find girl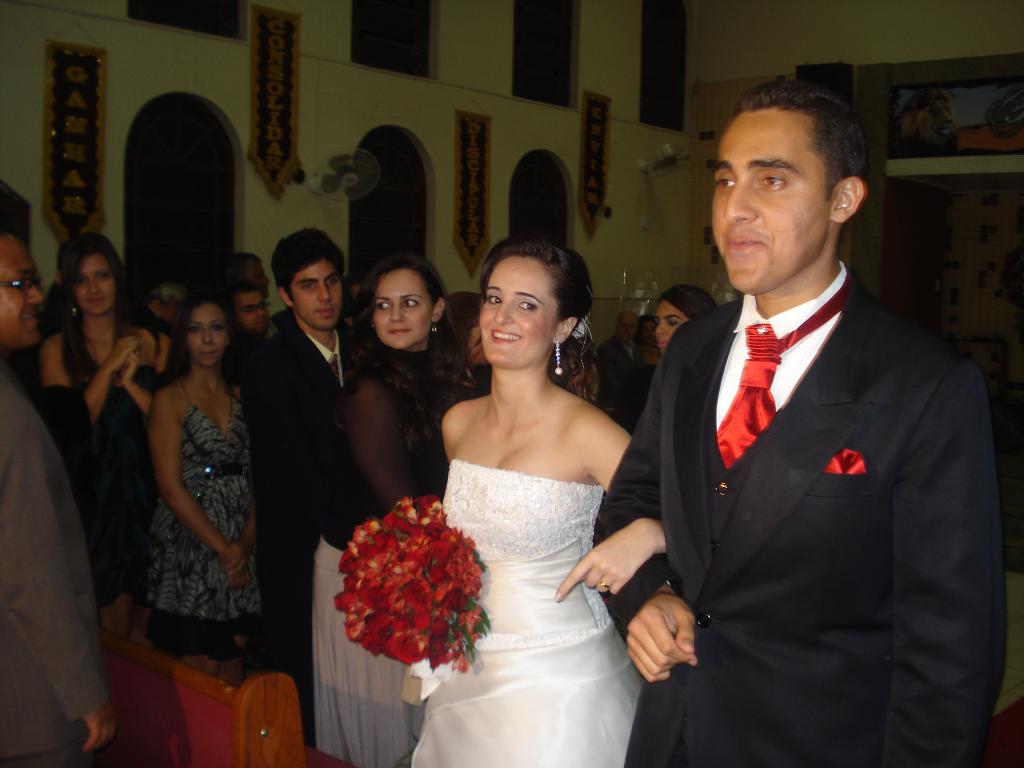
x1=136, y1=360, x2=323, y2=680
